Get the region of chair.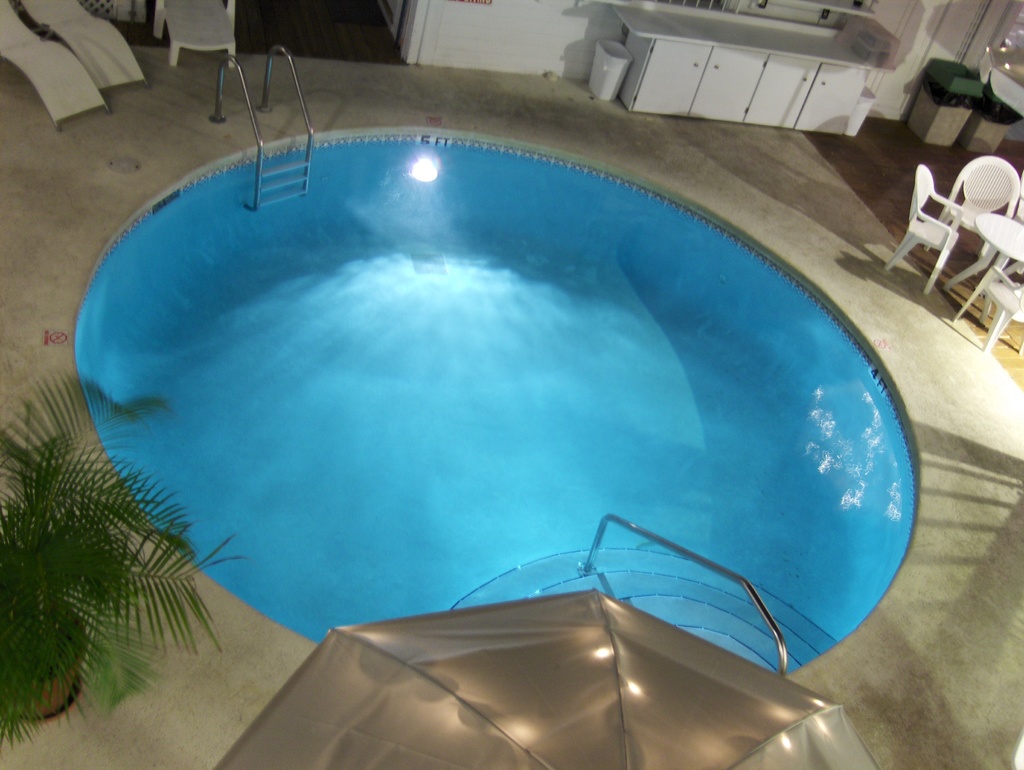
(x1=151, y1=0, x2=238, y2=69).
